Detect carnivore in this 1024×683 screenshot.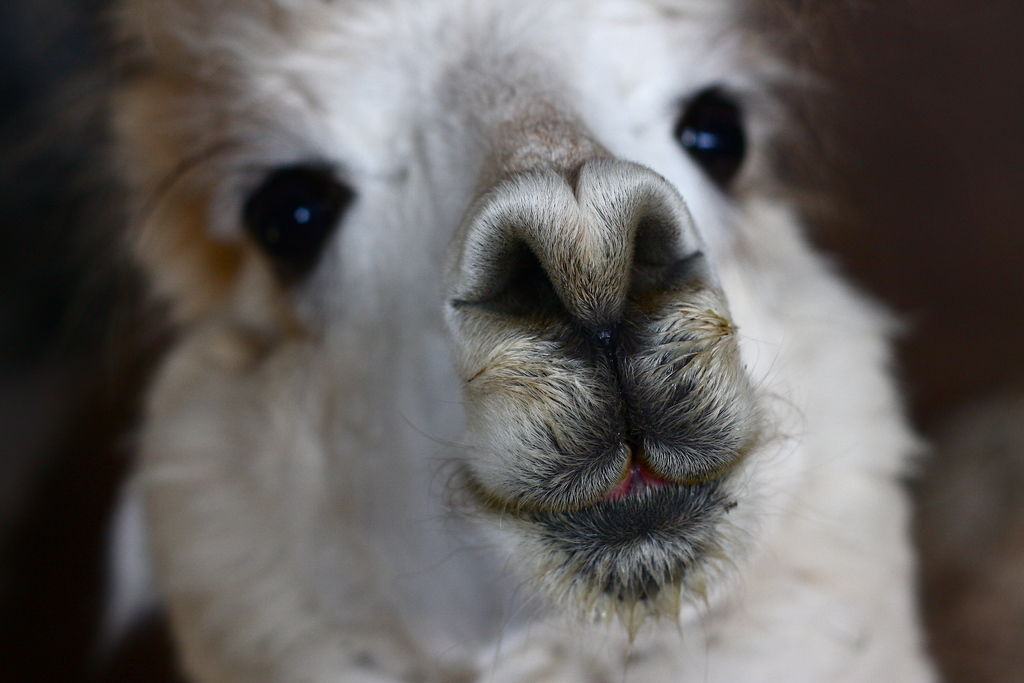
Detection: crop(43, 51, 1014, 657).
